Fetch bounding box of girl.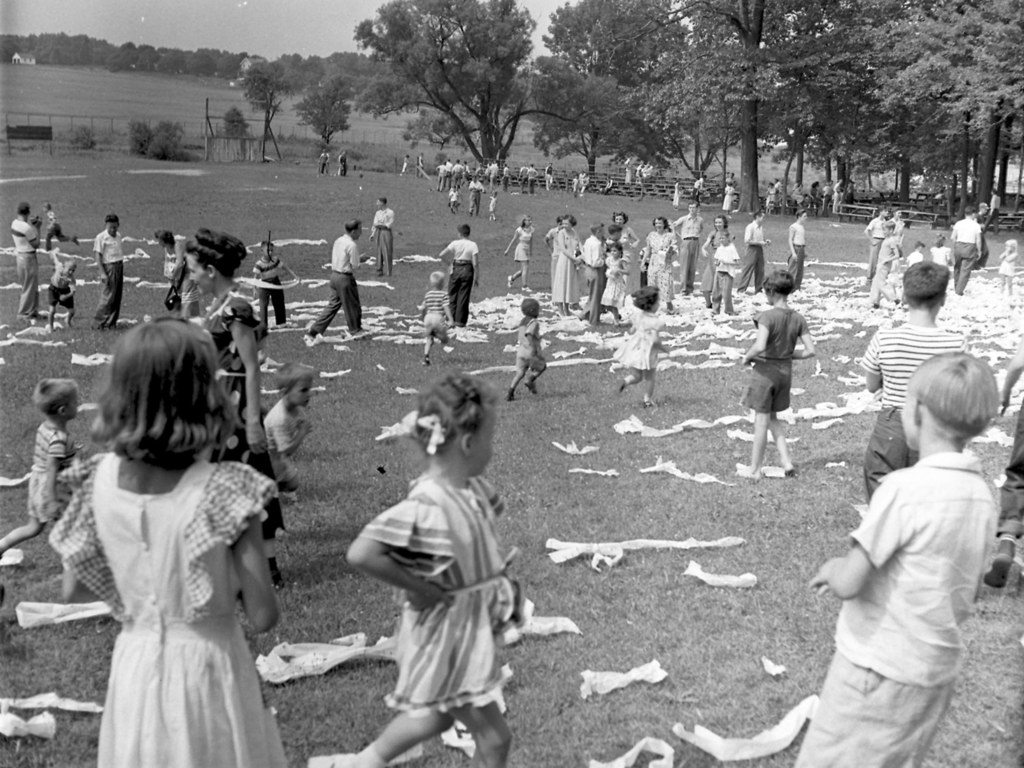
Bbox: 179 225 306 601.
